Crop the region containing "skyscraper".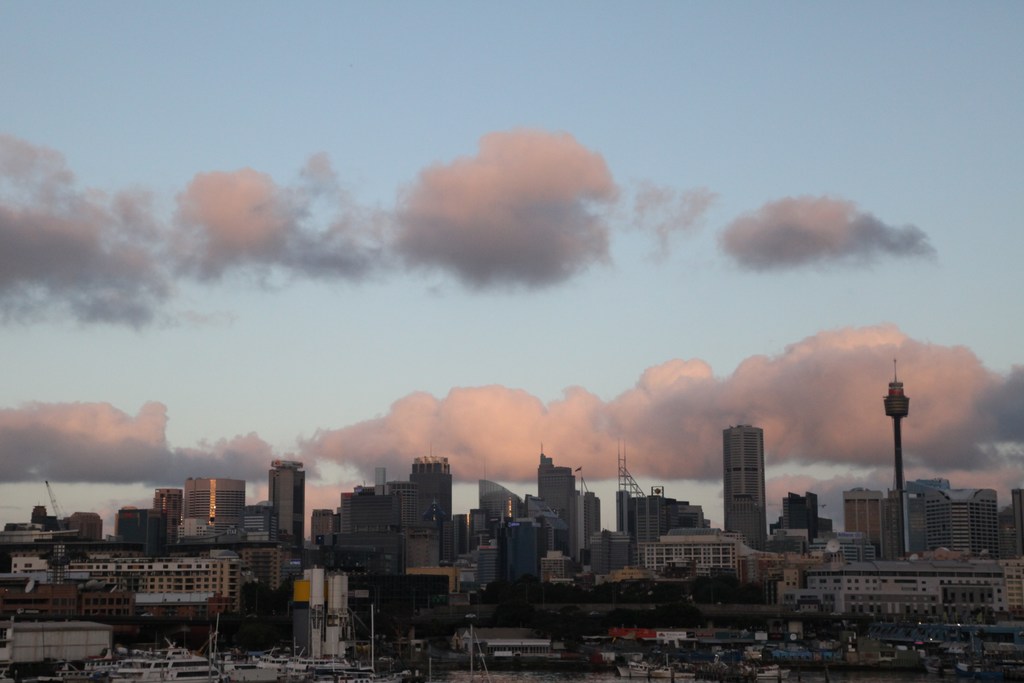
Crop region: (left=180, top=477, right=252, bottom=543).
